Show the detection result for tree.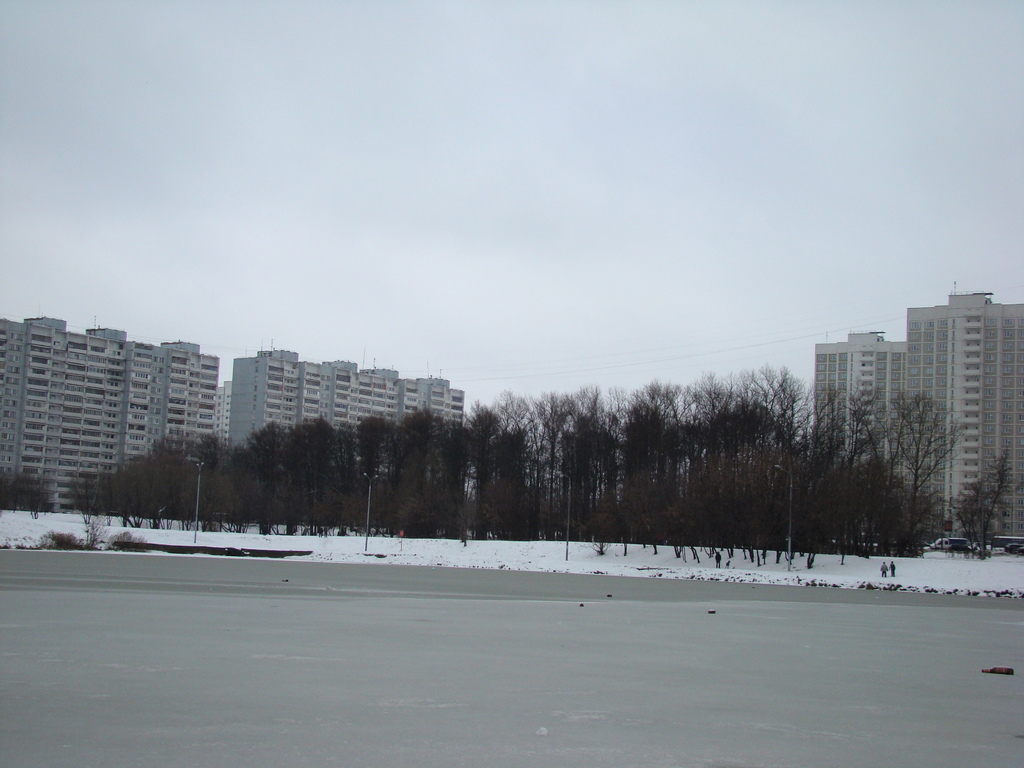
(left=244, top=415, right=284, bottom=524).
